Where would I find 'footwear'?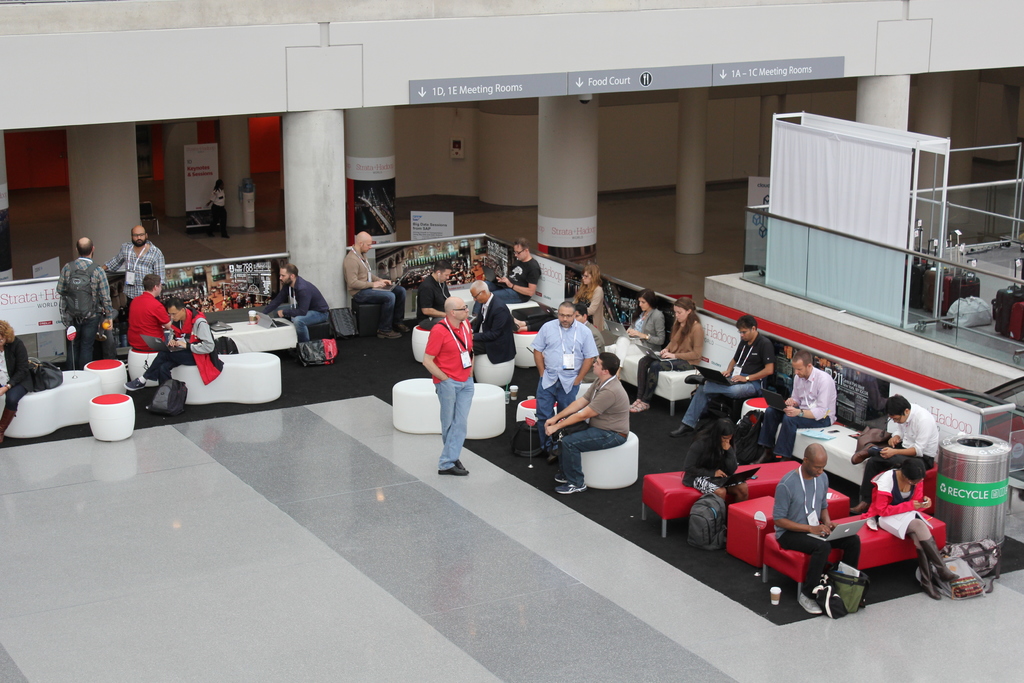
At left=124, top=375, right=147, bottom=391.
